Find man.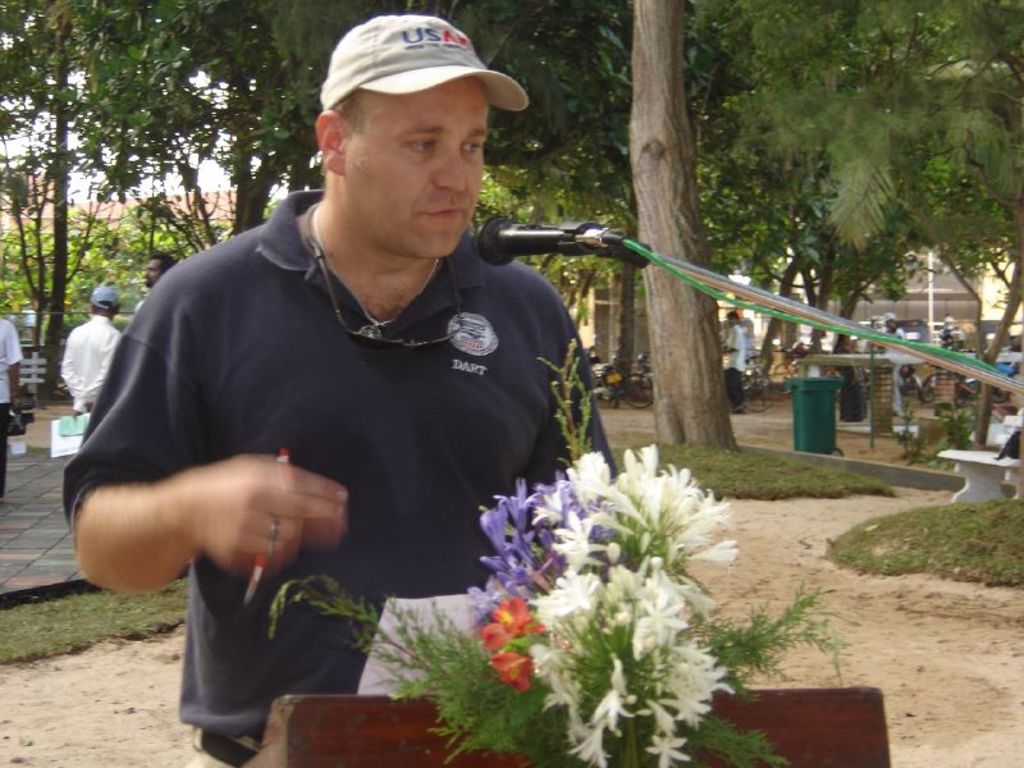
<bbox>0, 317, 26, 502</bbox>.
